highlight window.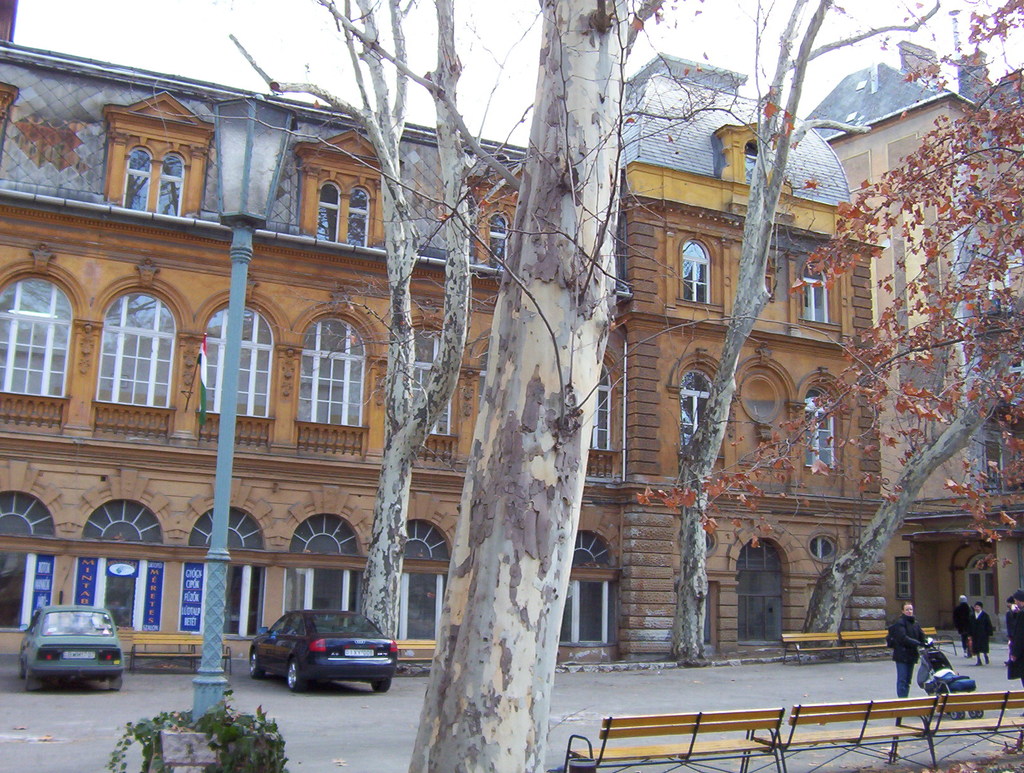
Highlighted region: <bbox>290, 126, 388, 243</bbox>.
